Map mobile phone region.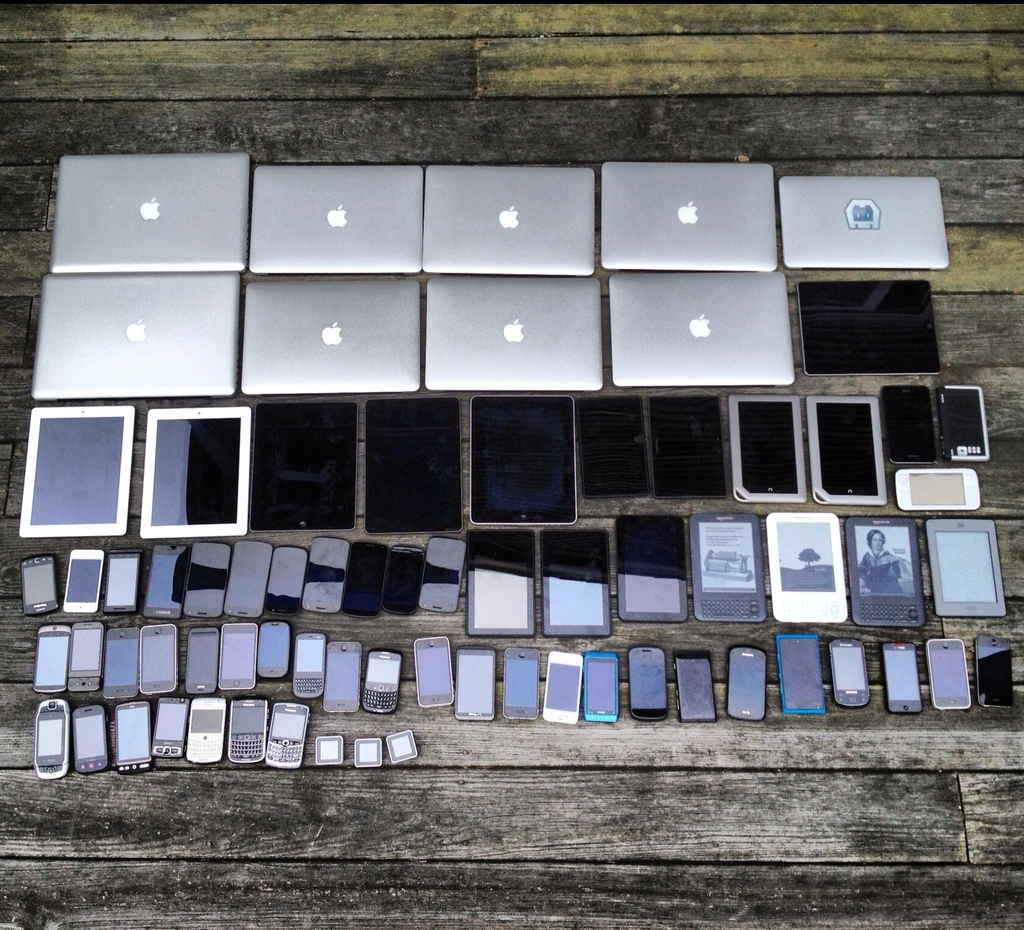
Mapped to rect(467, 529, 535, 639).
